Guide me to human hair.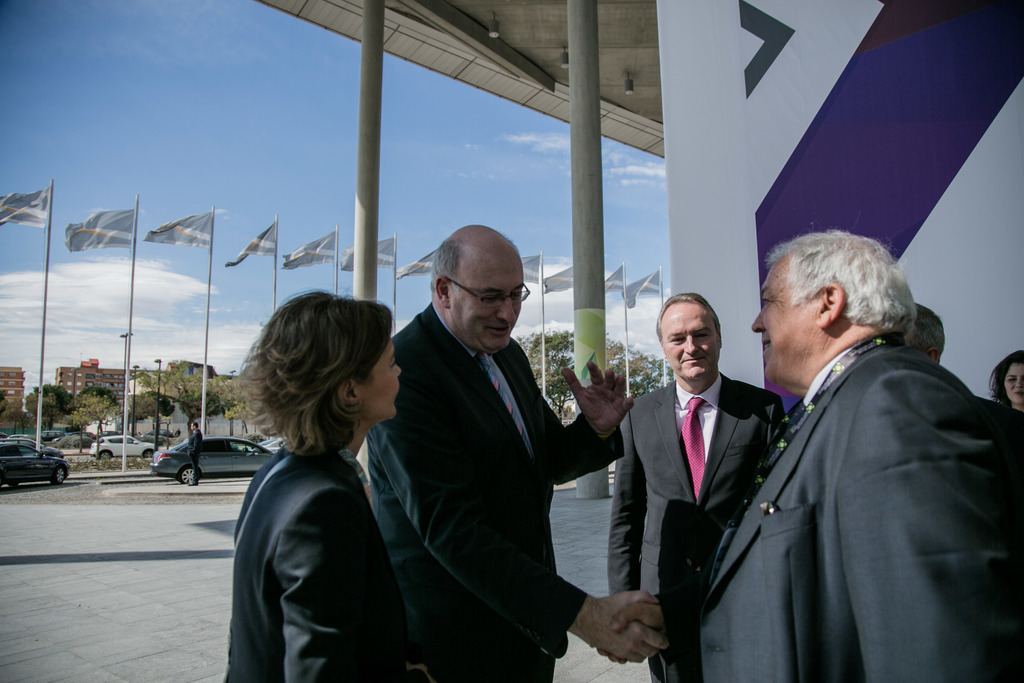
Guidance: rect(429, 237, 460, 293).
